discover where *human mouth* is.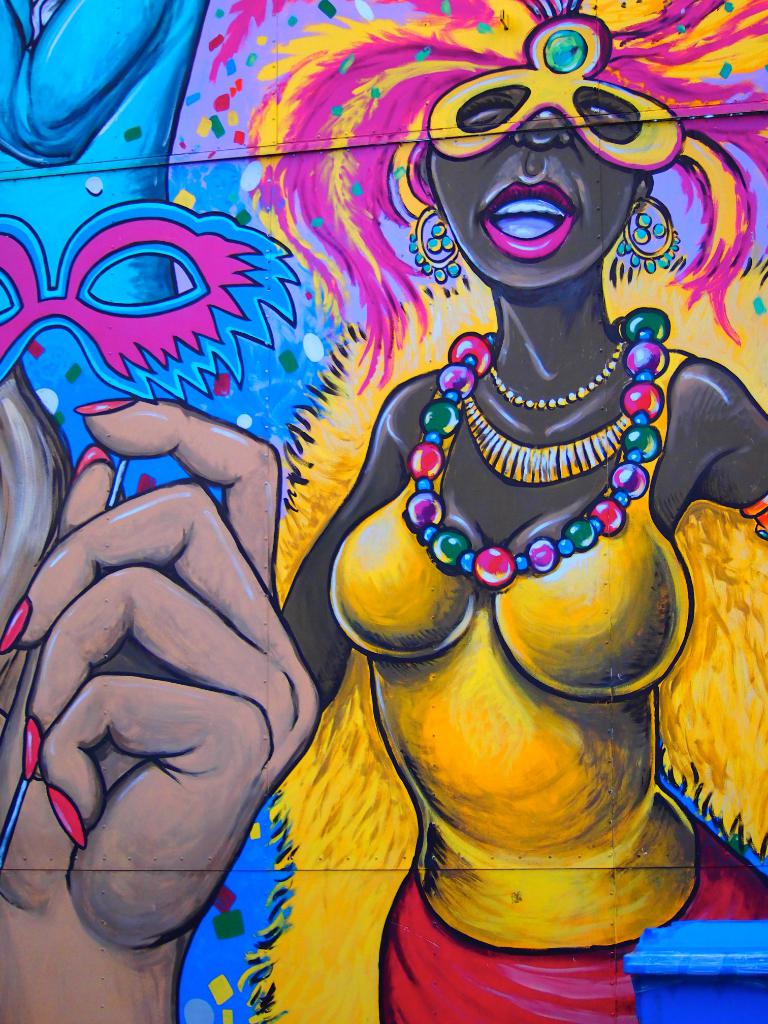
Discovered at 478, 178, 579, 258.
